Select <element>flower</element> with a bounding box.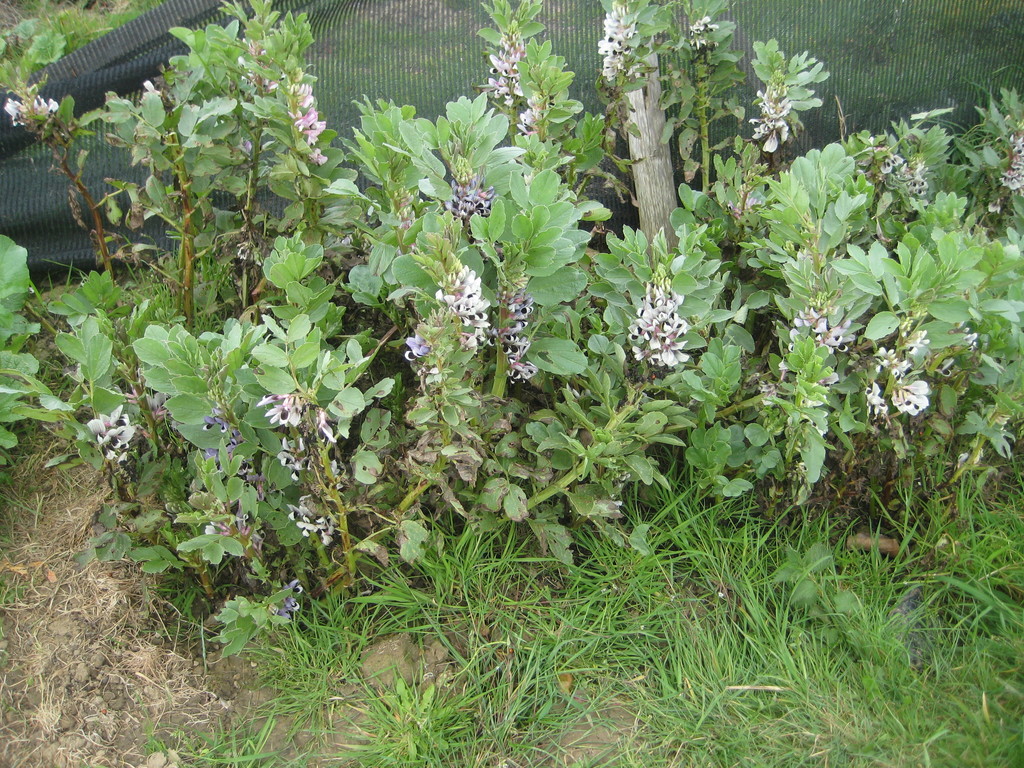
(868, 346, 929, 428).
